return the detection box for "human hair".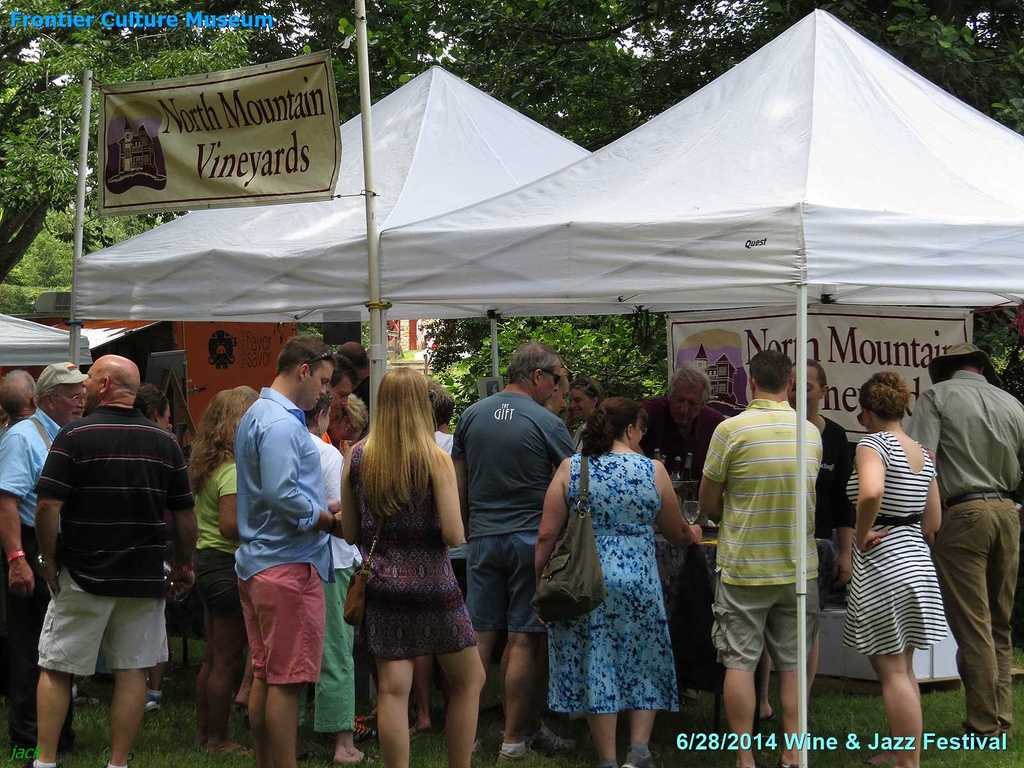
(578, 398, 646, 456).
